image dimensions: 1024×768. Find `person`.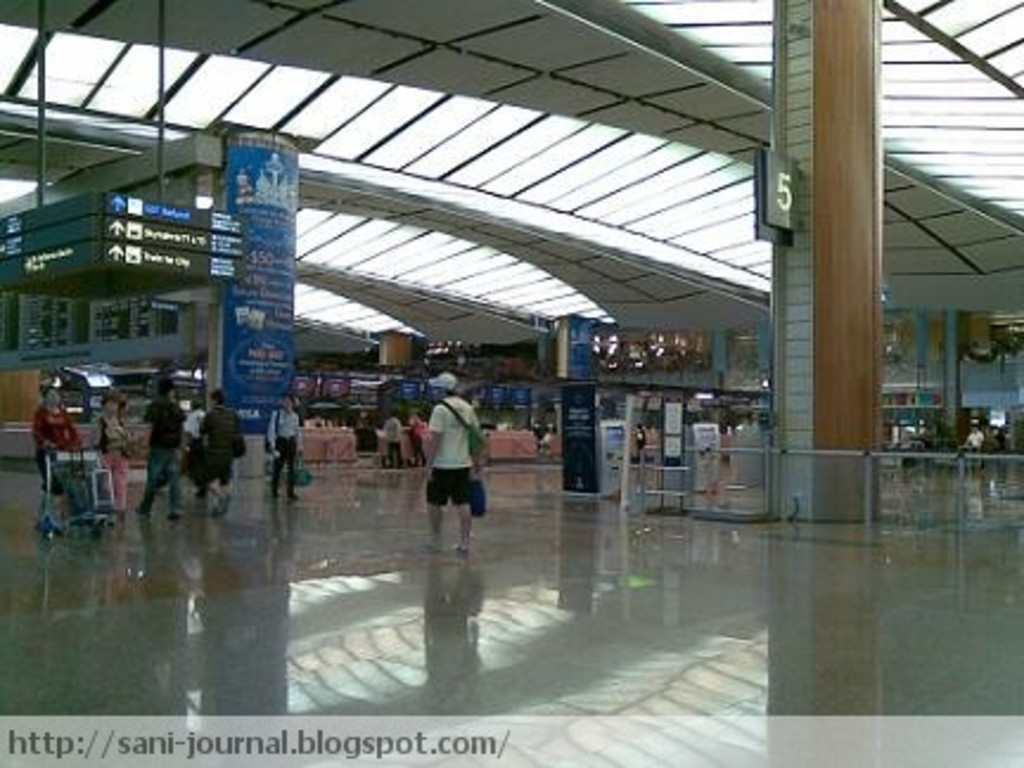
bbox=(412, 372, 481, 559).
